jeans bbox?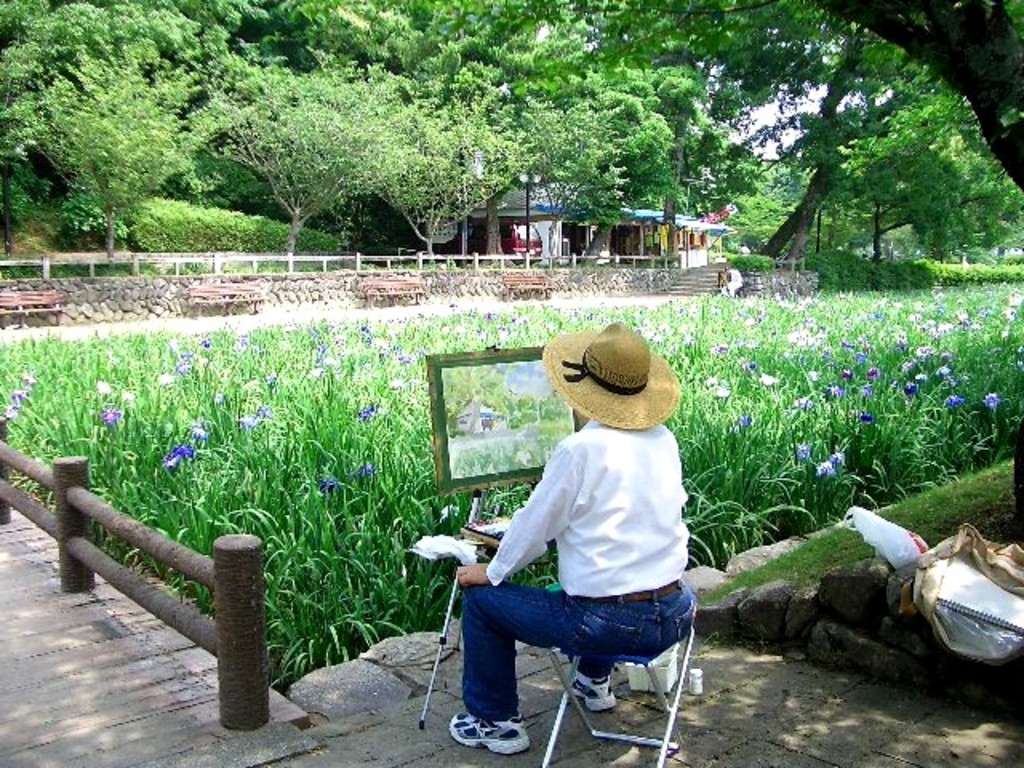
<box>483,587,691,760</box>
